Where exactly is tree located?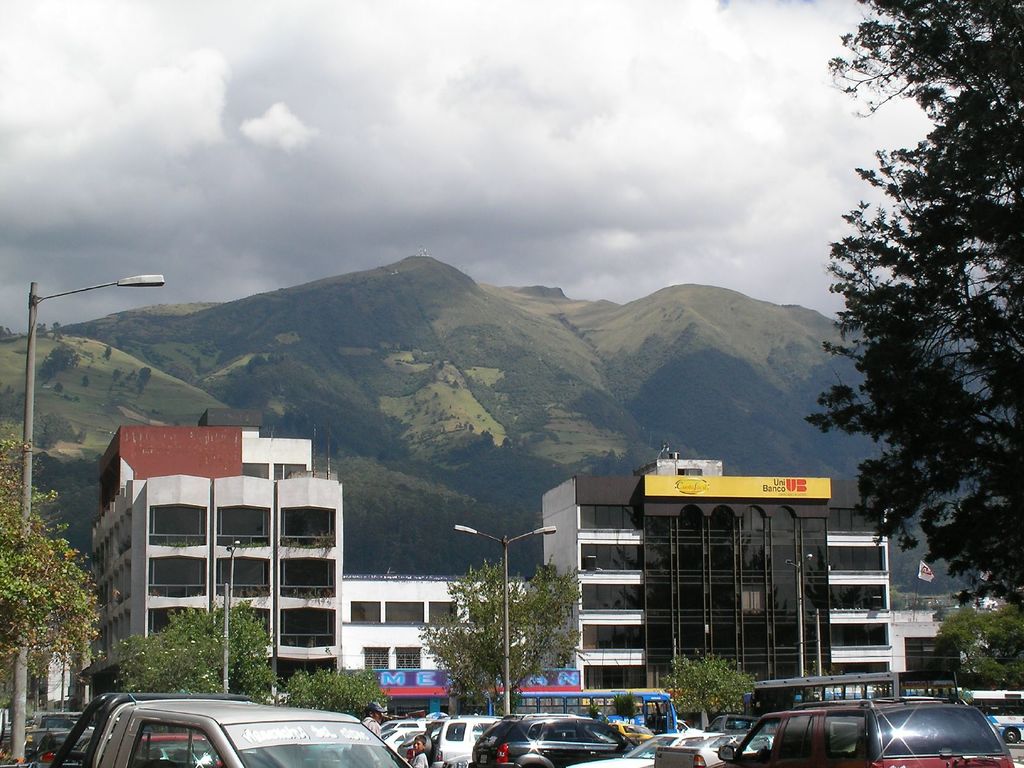
Its bounding box is x1=936 y1=598 x2=1023 y2=684.
